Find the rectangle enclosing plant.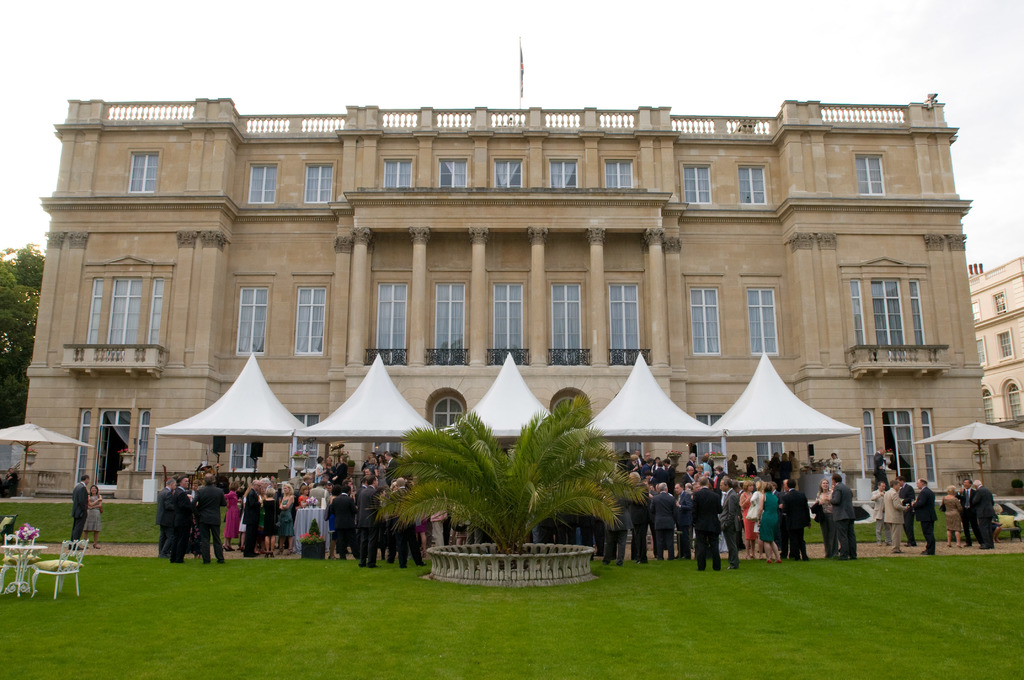
(left=298, top=531, right=326, bottom=544).
